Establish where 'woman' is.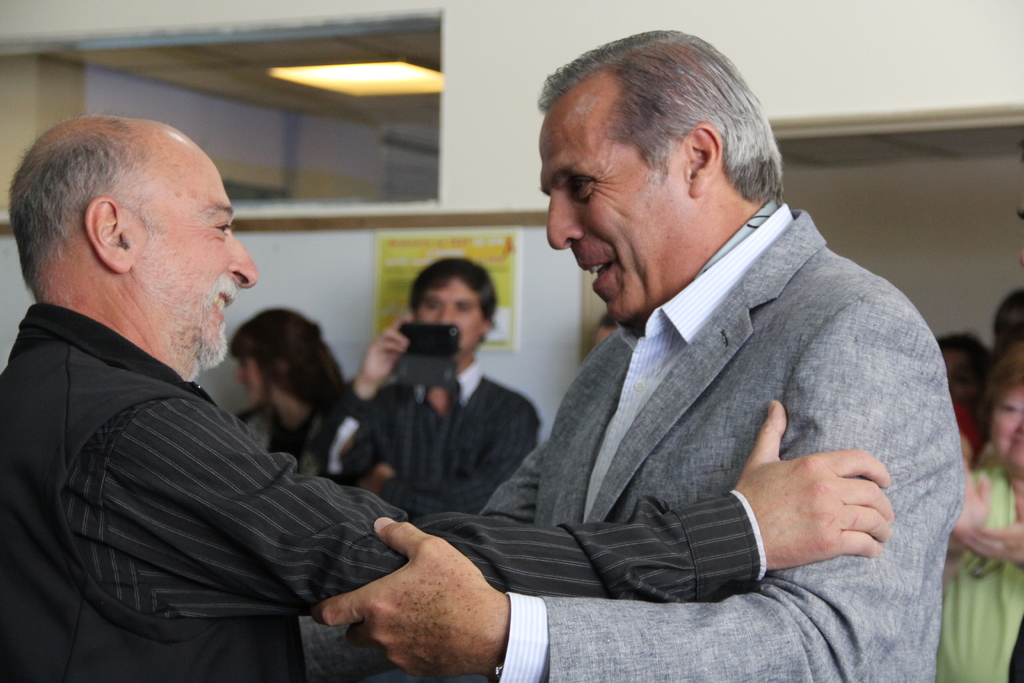
Established at locate(506, 211, 968, 682).
